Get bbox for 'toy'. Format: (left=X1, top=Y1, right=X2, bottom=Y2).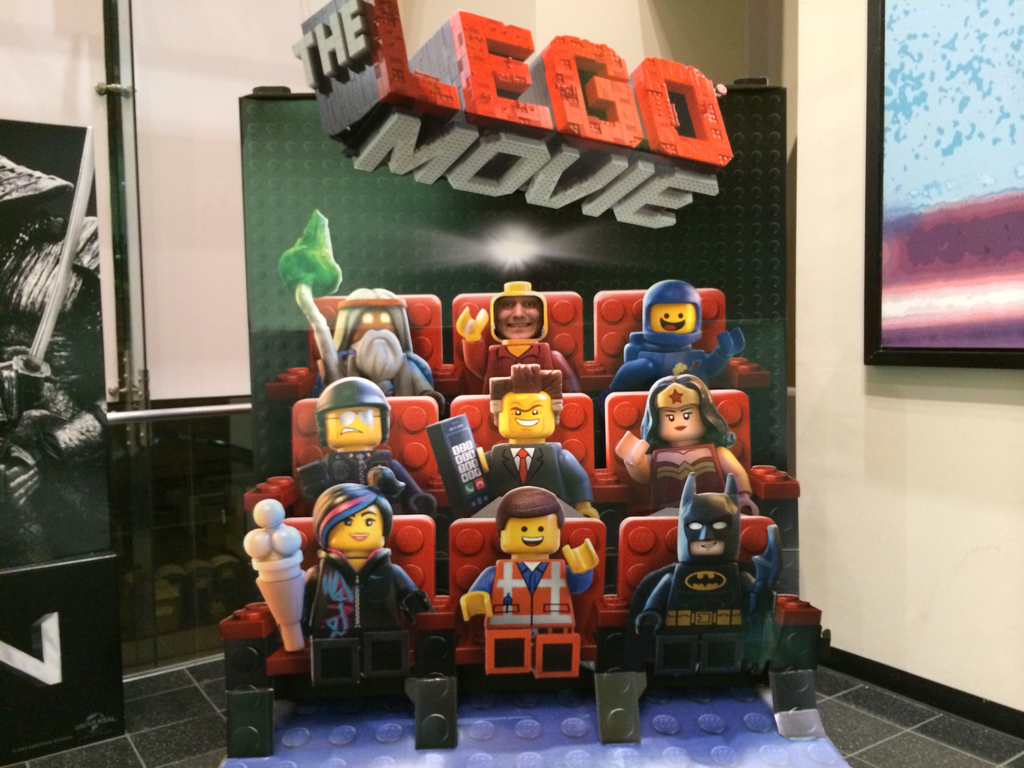
(left=460, top=275, right=586, bottom=393).
